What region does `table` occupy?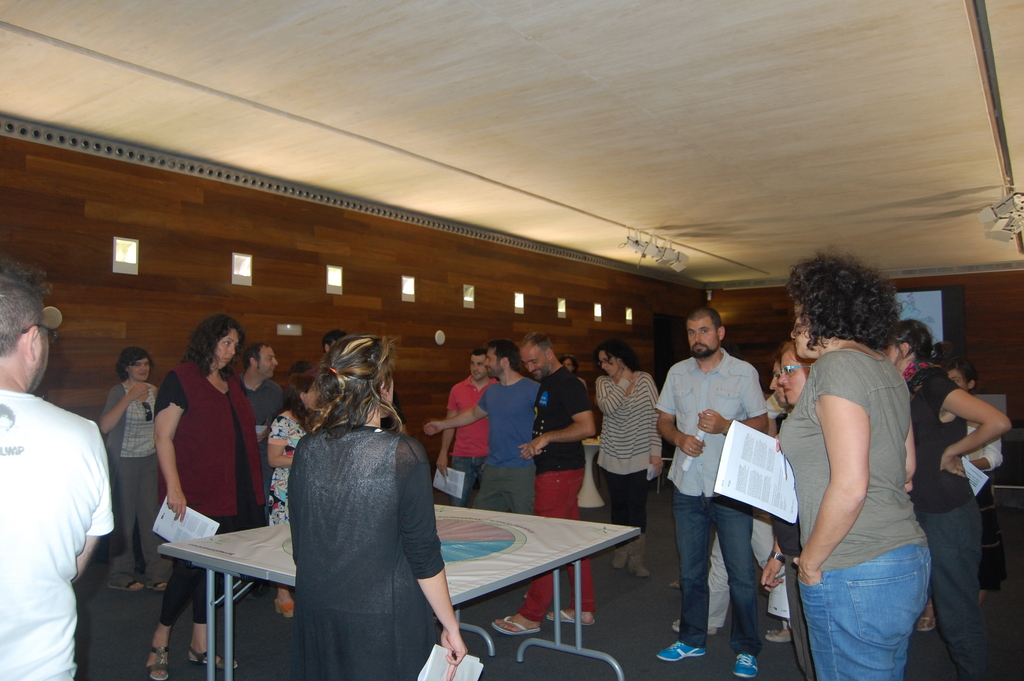
detection(153, 495, 668, 680).
